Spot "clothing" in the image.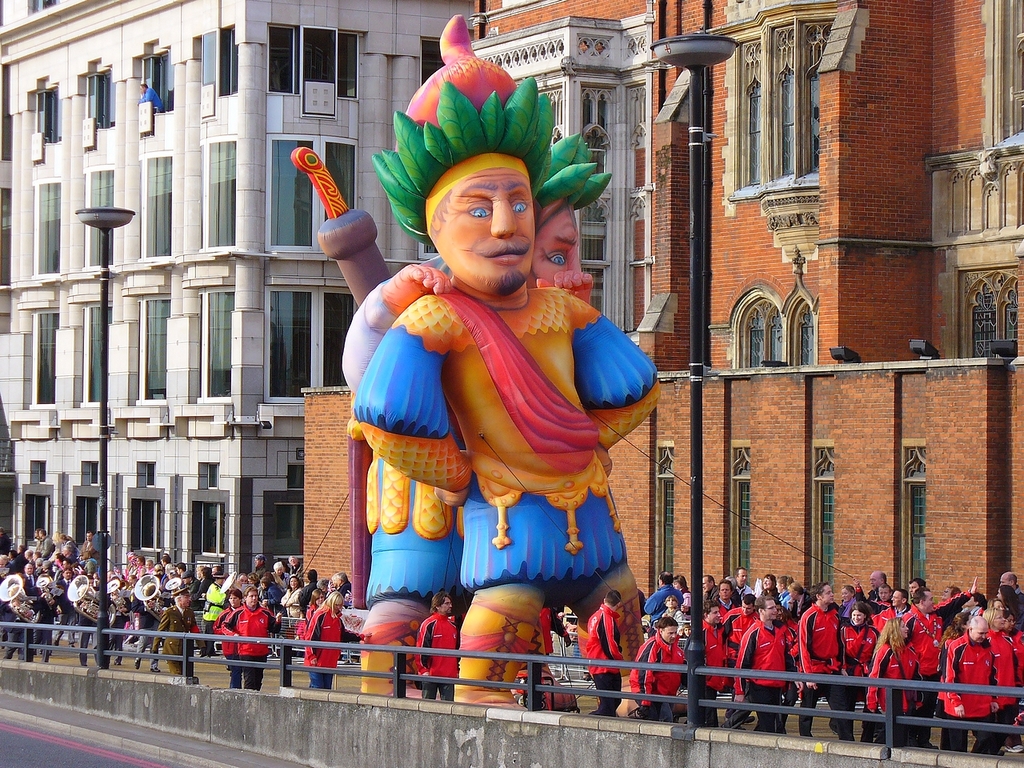
"clothing" found at box(301, 604, 346, 690).
